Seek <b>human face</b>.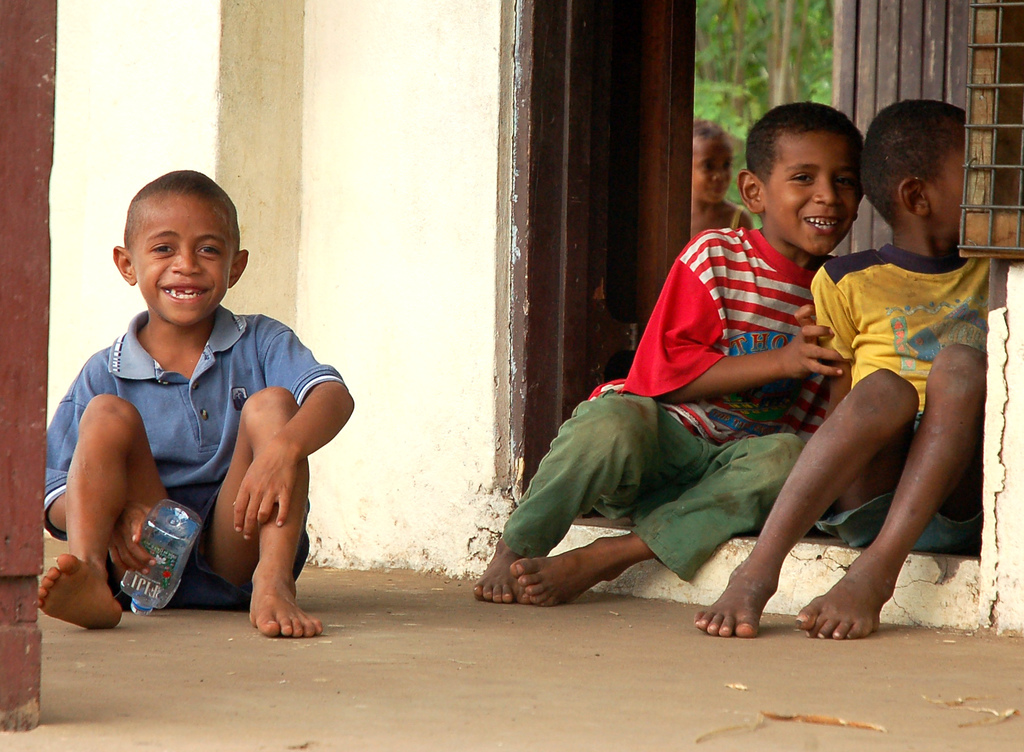
692,135,731,206.
